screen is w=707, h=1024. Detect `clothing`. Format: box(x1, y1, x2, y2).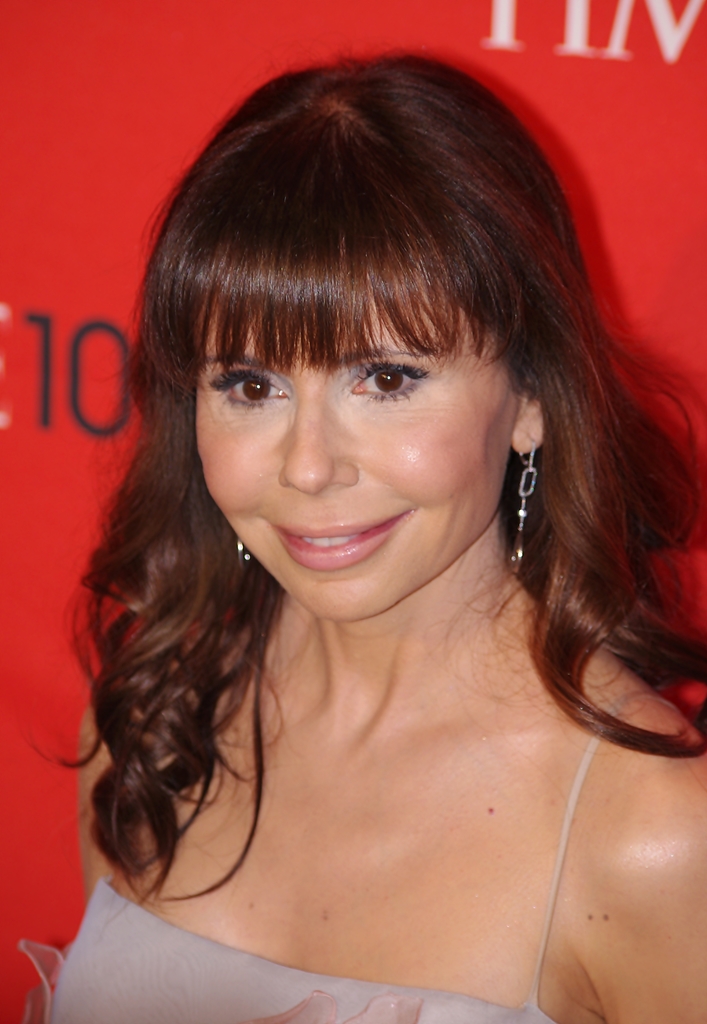
box(45, 675, 635, 1023).
